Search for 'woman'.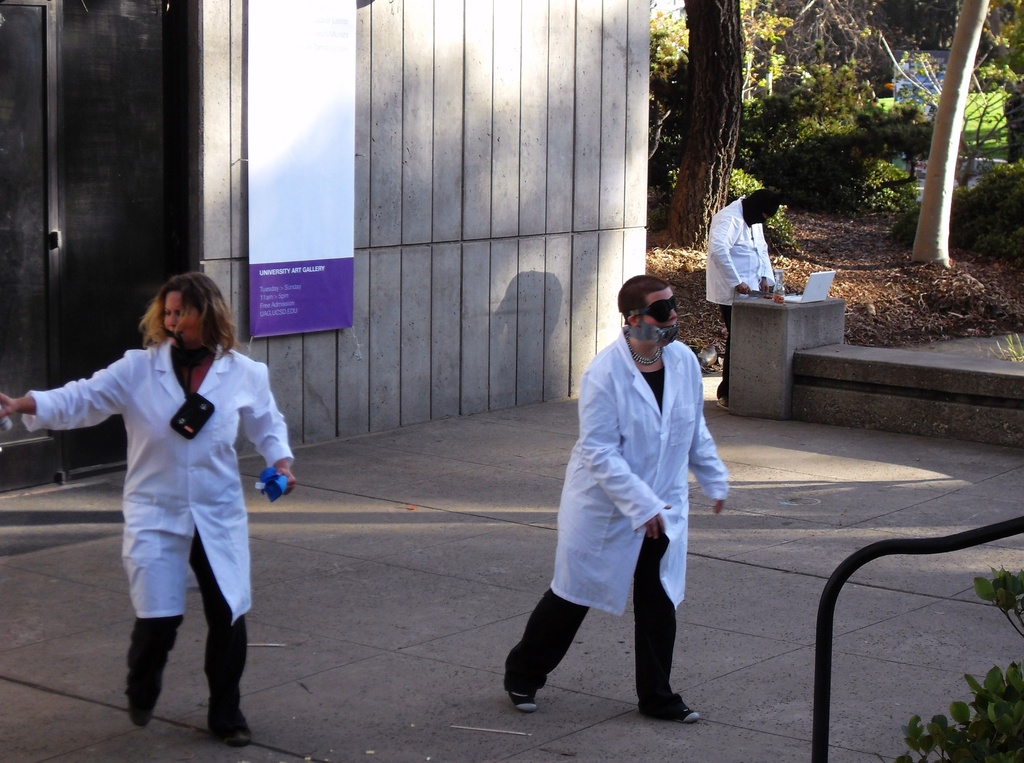
Found at x1=493 y1=278 x2=738 y2=720.
